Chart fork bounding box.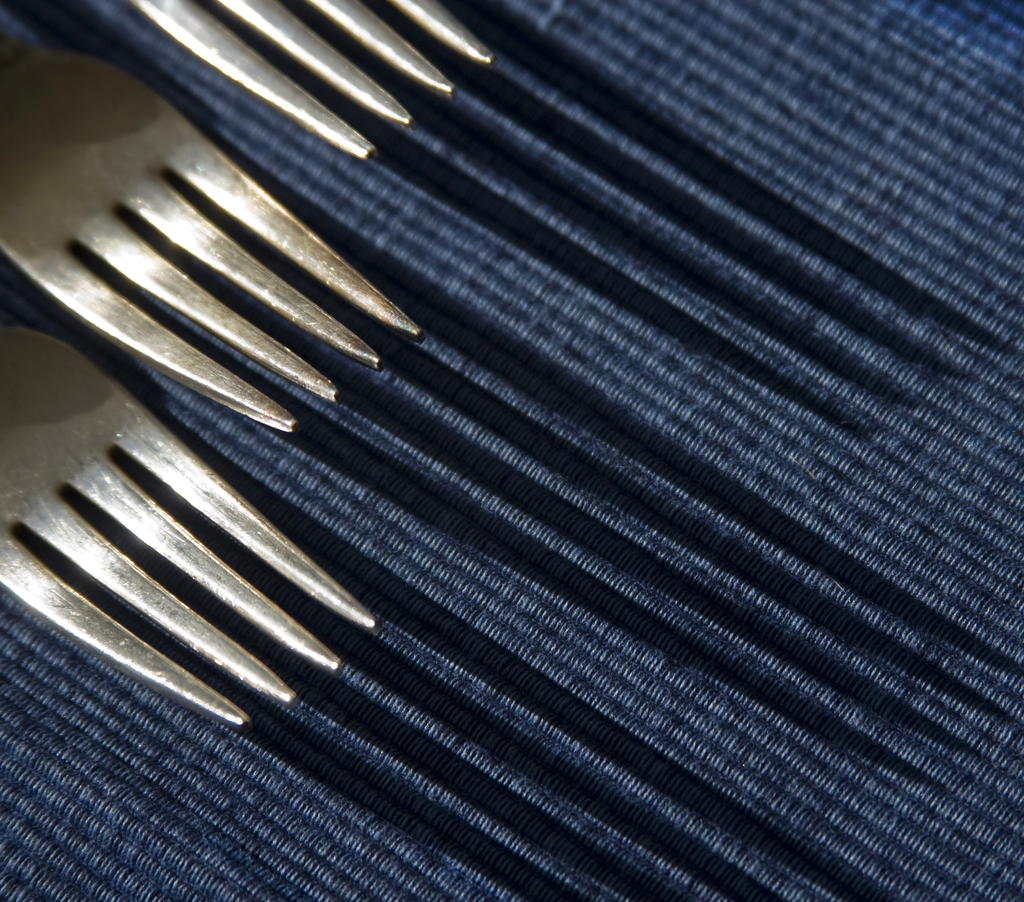
Charted: 0/0/425/416.
